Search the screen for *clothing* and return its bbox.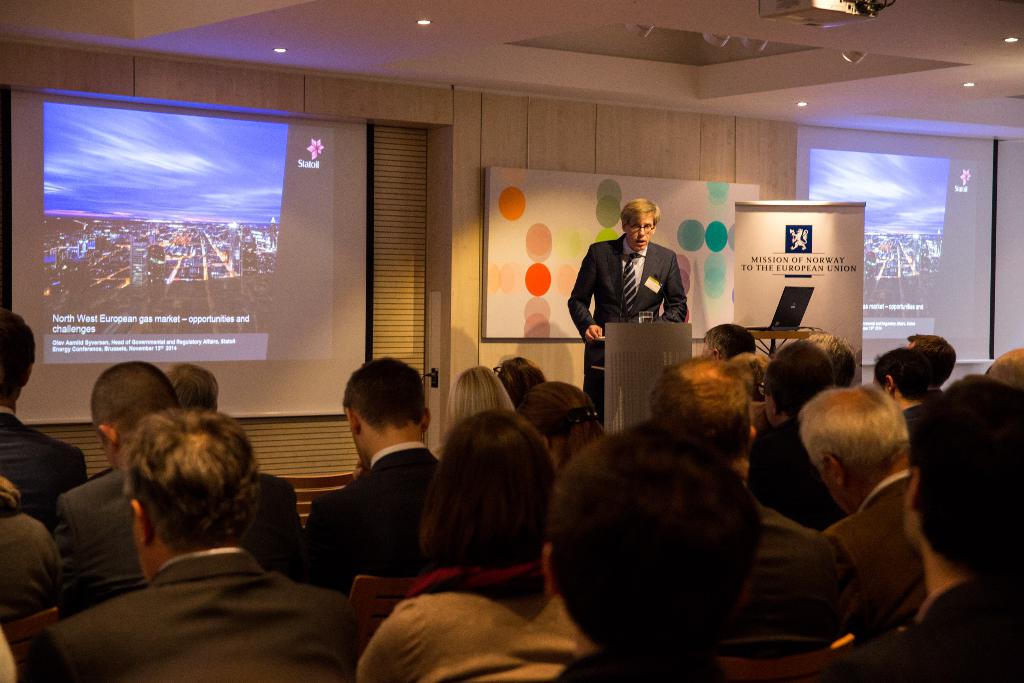
Found: left=846, top=582, right=1023, bottom=682.
